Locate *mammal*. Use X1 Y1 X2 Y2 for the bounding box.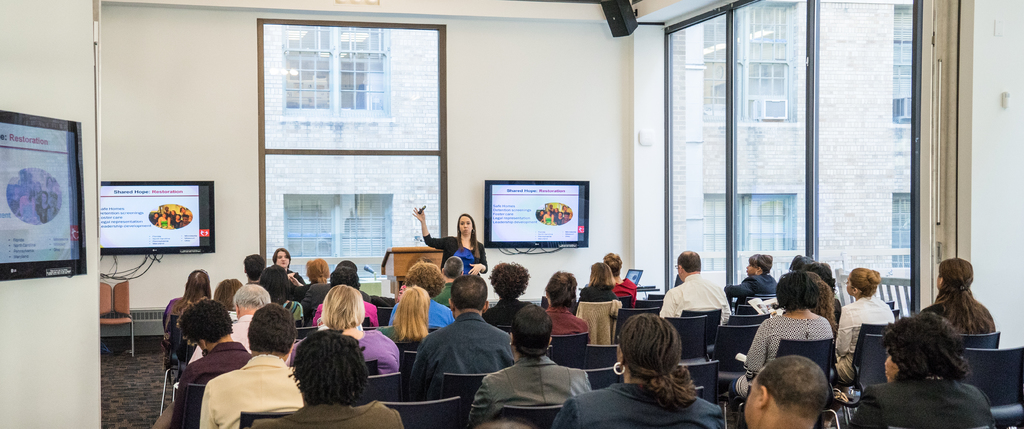
386 283 432 342.
